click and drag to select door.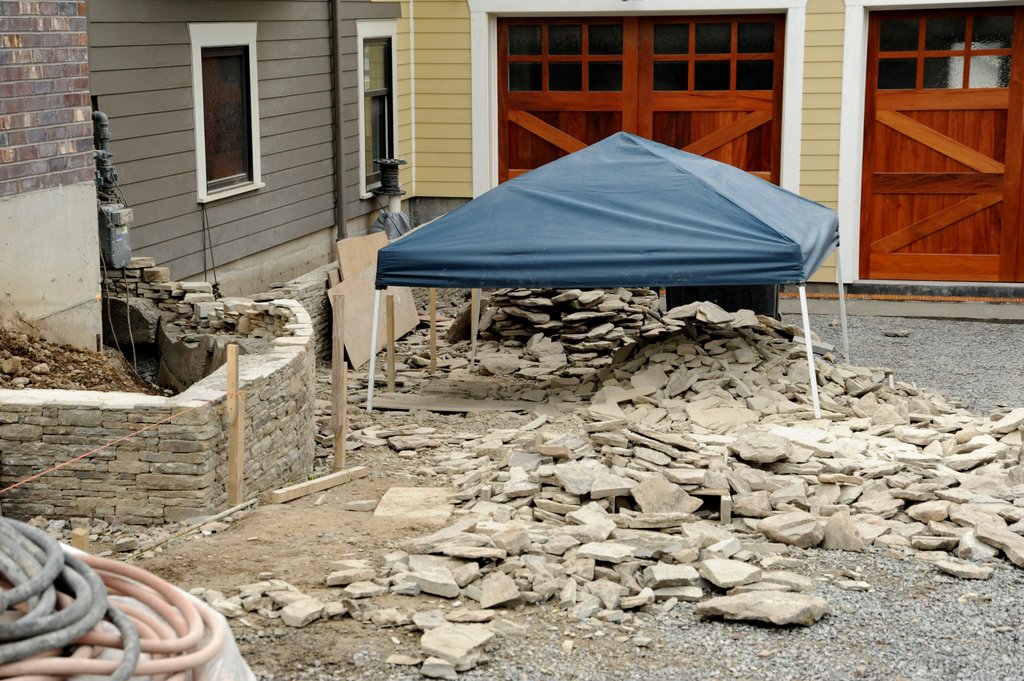
Selection: bbox=[868, 3, 1008, 273].
